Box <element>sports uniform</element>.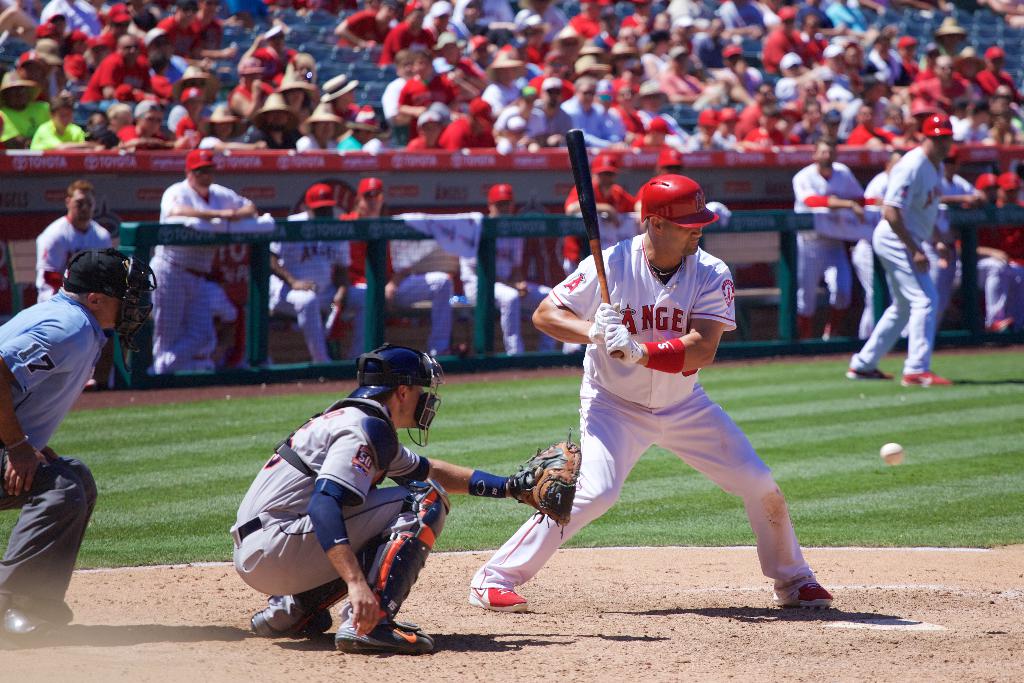
{"x1": 561, "y1": 157, "x2": 640, "y2": 277}.
